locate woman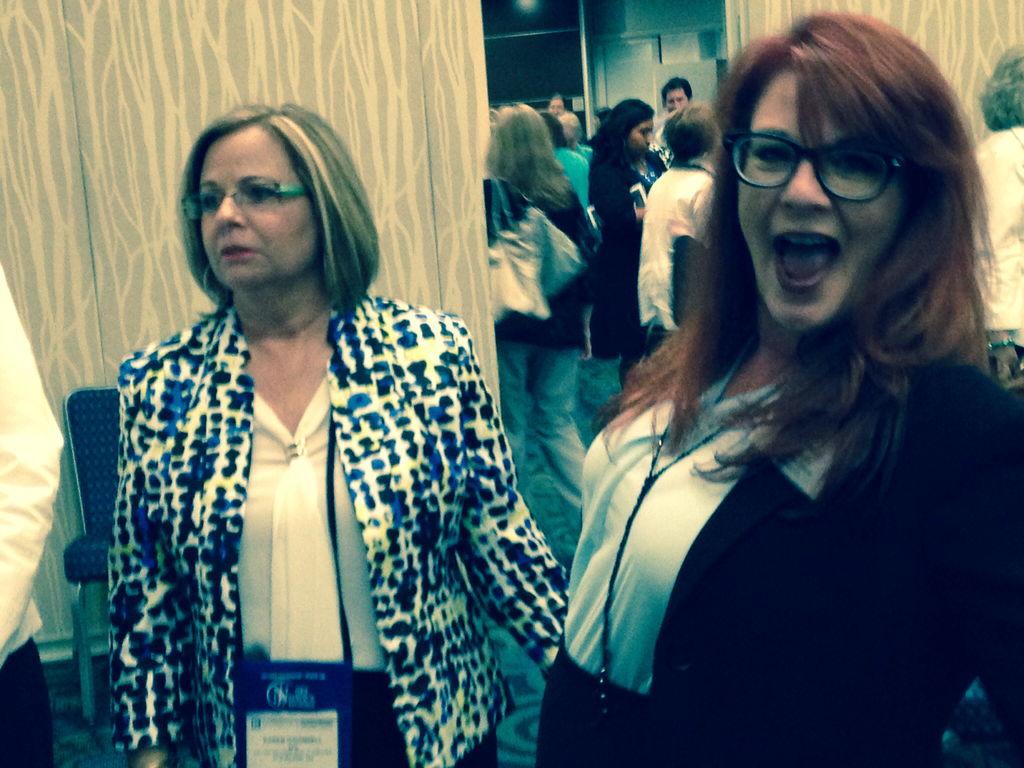
Rect(586, 97, 669, 388)
